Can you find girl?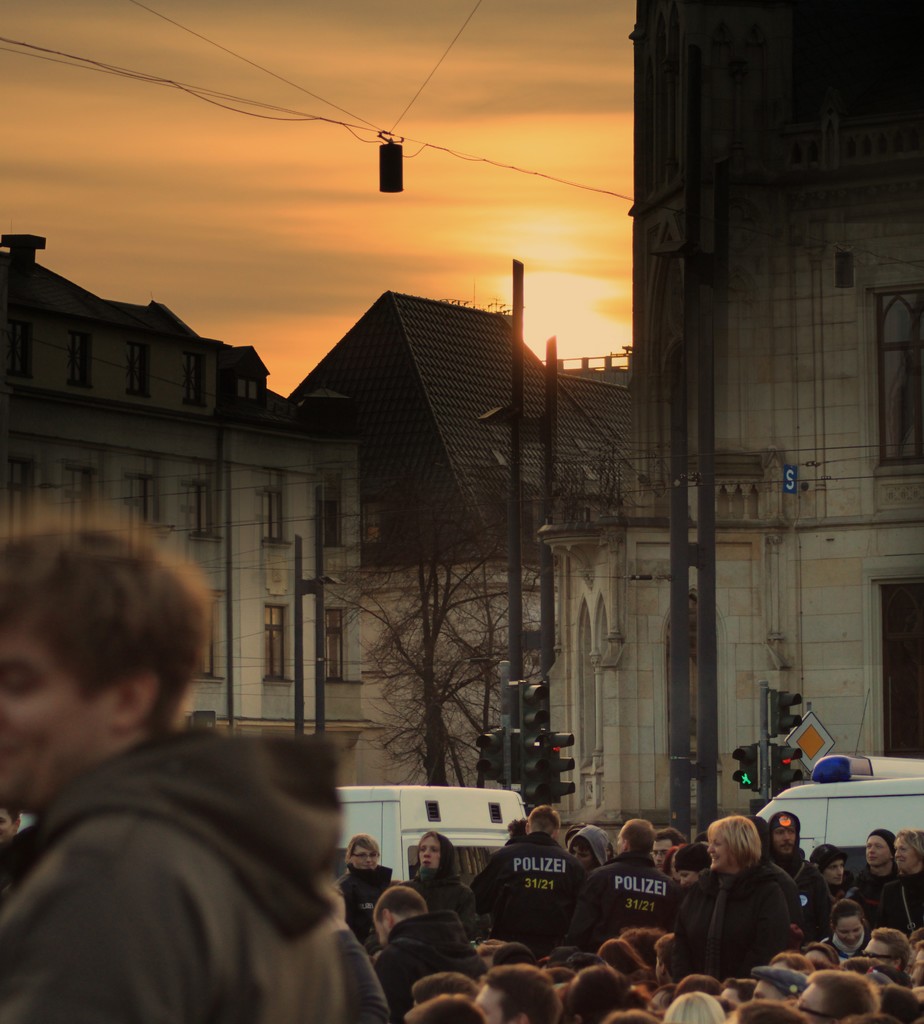
Yes, bounding box: locate(569, 825, 609, 869).
